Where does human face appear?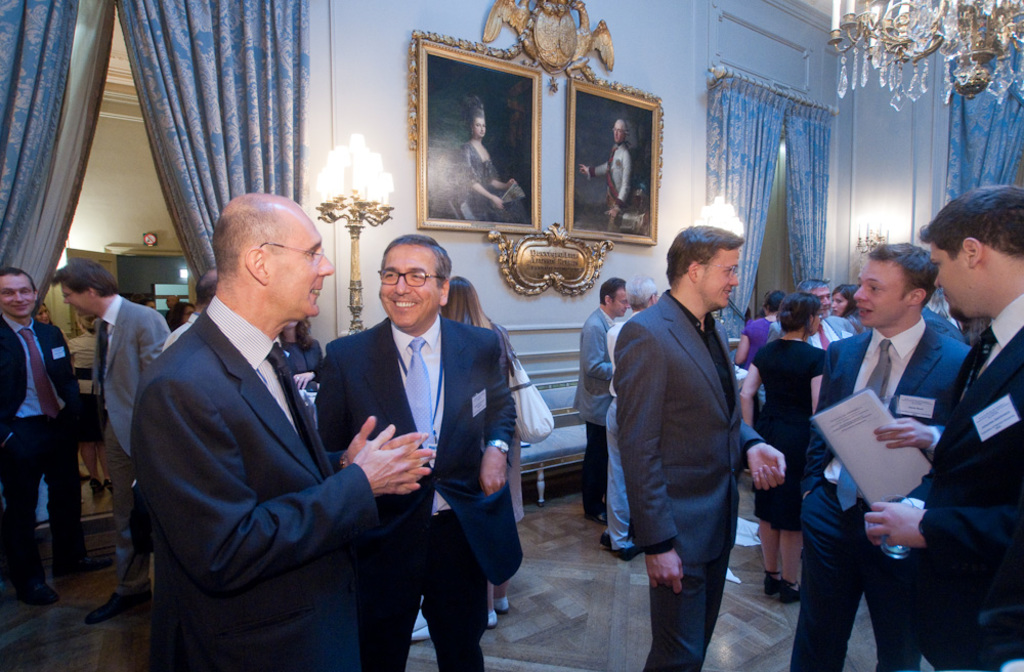
Appears at (x1=58, y1=287, x2=90, y2=317).
